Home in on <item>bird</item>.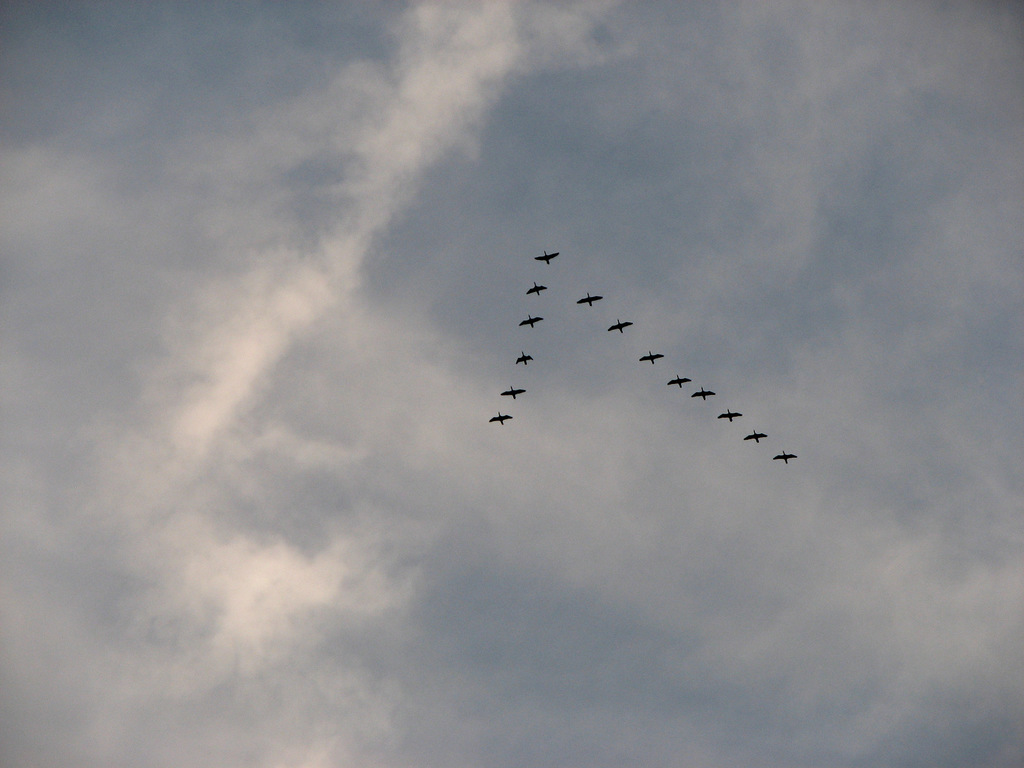
Homed in at crop(499, 383, 531, 399).
